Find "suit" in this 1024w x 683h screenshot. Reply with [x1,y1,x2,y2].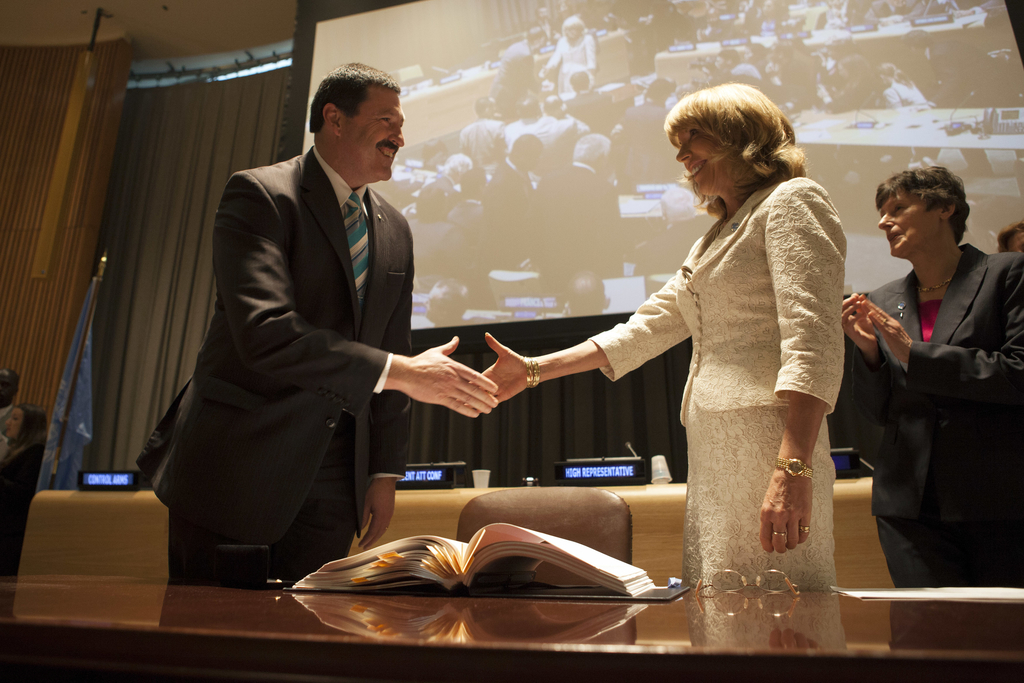
[831,239,1023,580].
